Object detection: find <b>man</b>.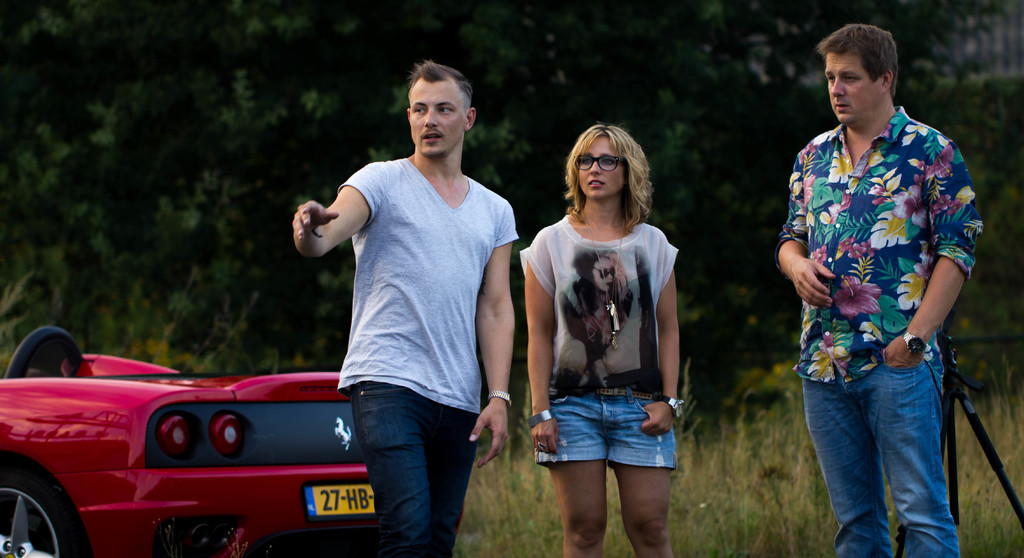
crop(771, 22, 982, 557).
